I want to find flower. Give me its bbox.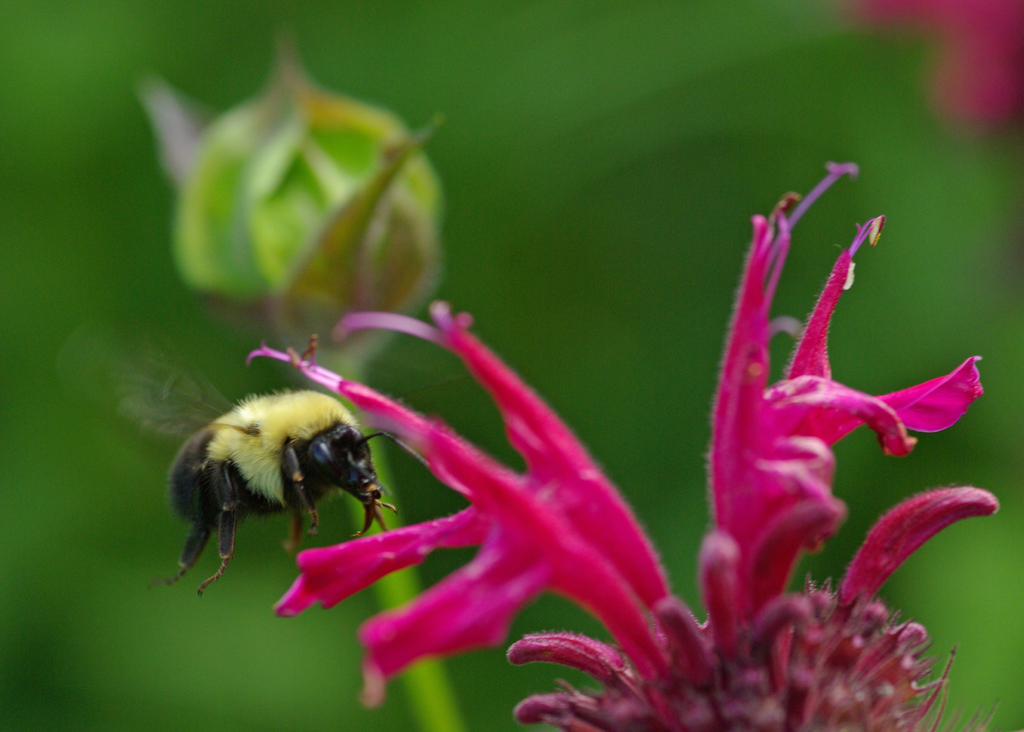
312/139/1001/729.
